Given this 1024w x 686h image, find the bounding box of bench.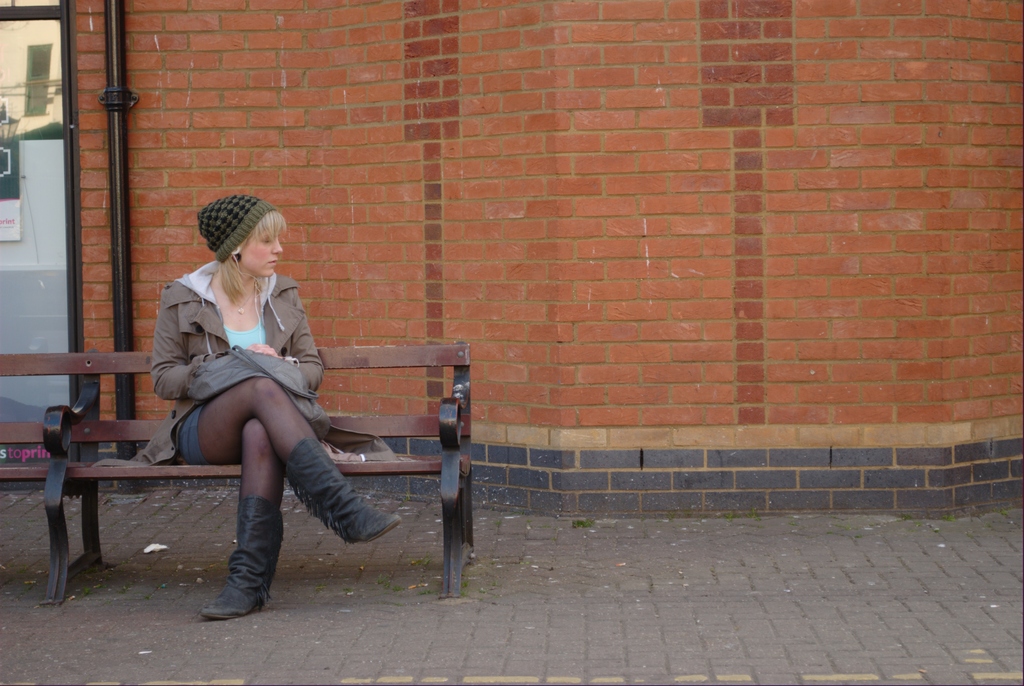
x1=29 y1=298 x2=493 y2=630.
